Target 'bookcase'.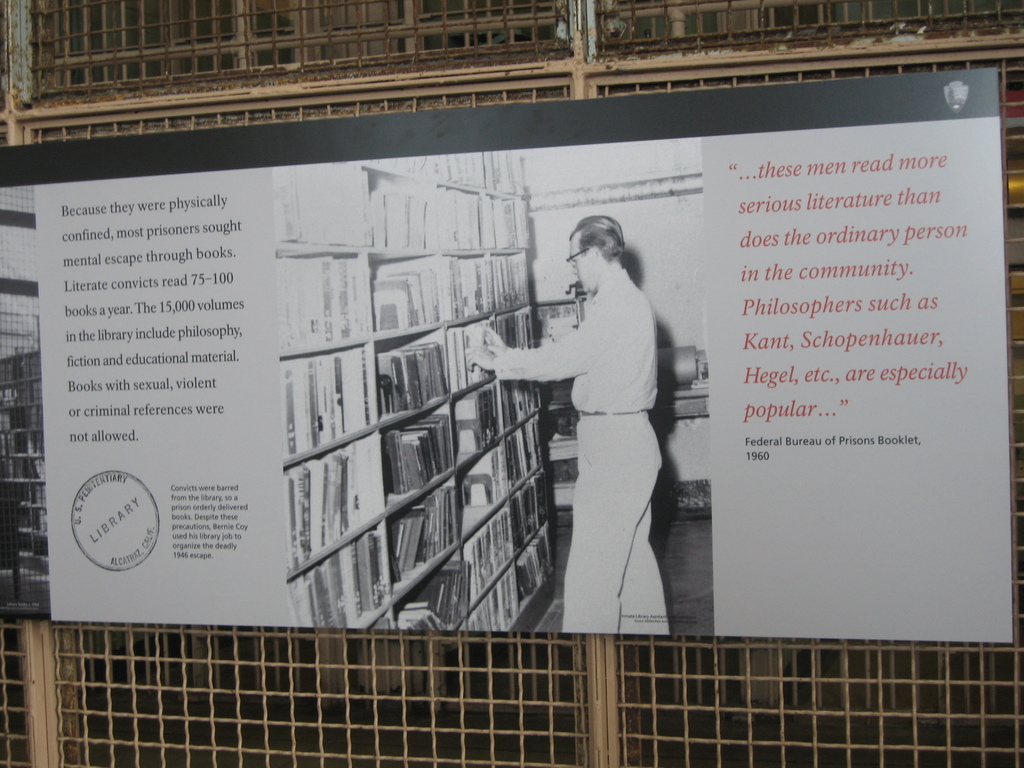
Target region: box(268, 149, 561, 624).
